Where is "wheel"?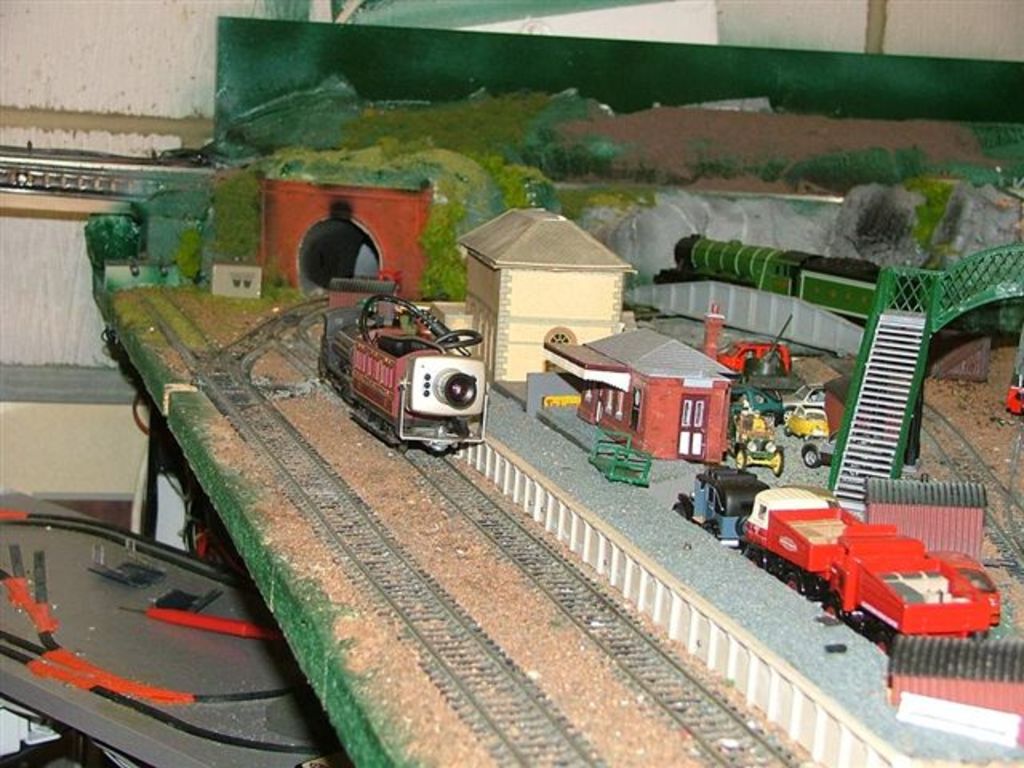
pyautogui.locateOnScreen(784, 574, 803, 589).
